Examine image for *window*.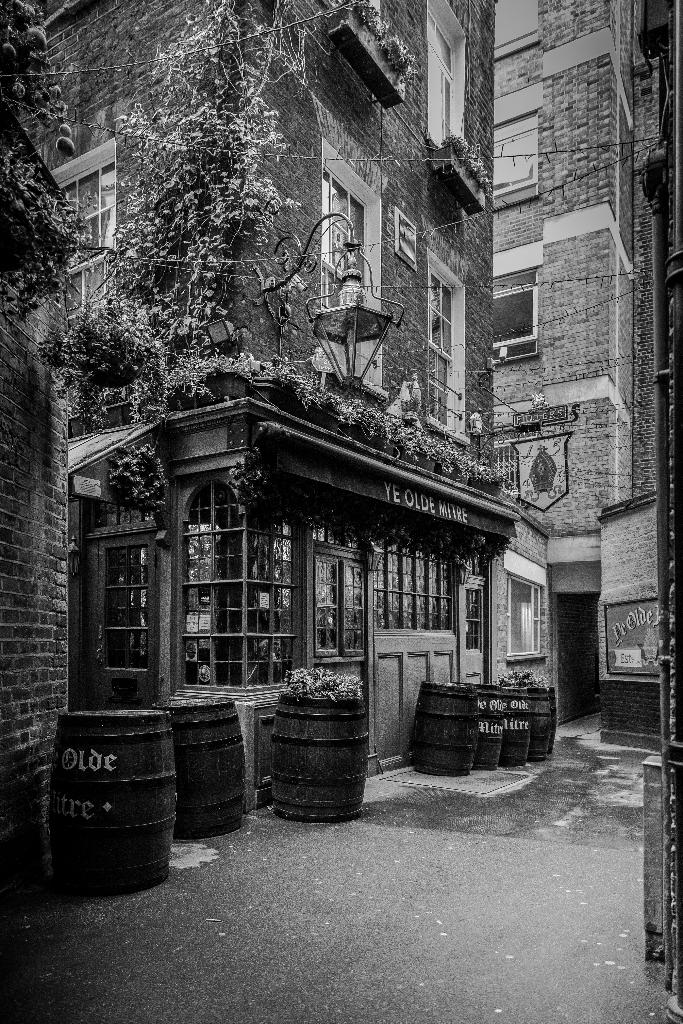
Examination result: <region>505, 552, 547, 660</region>.
